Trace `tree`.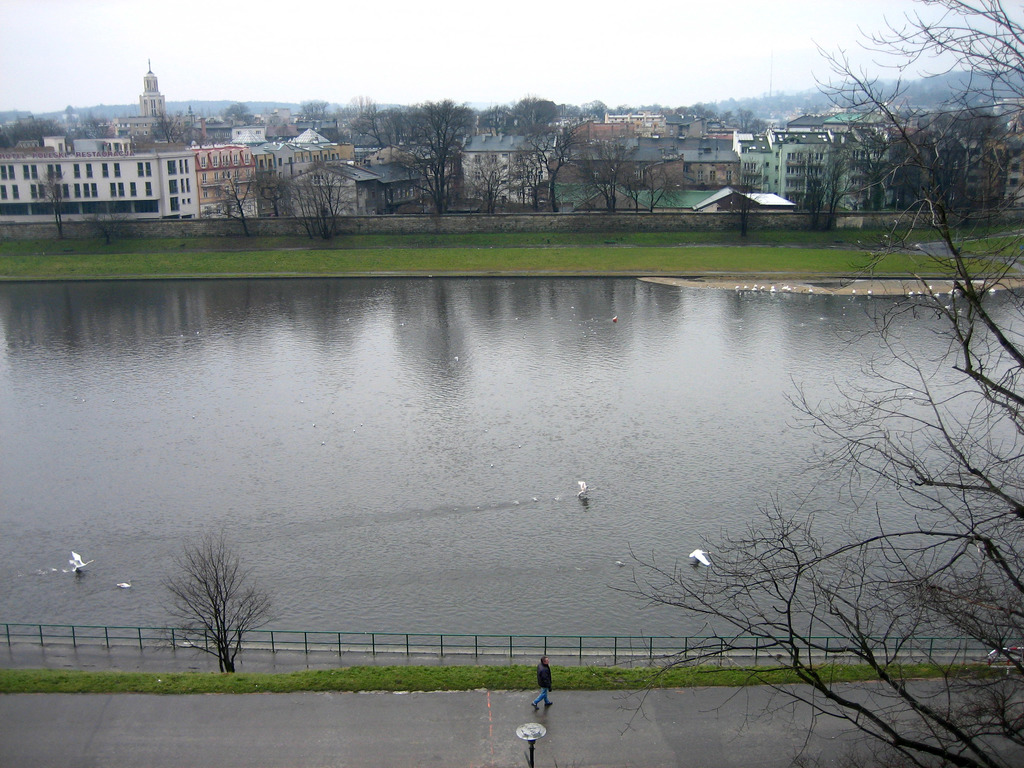
Traced to crop(0, 114, 77, 144).
